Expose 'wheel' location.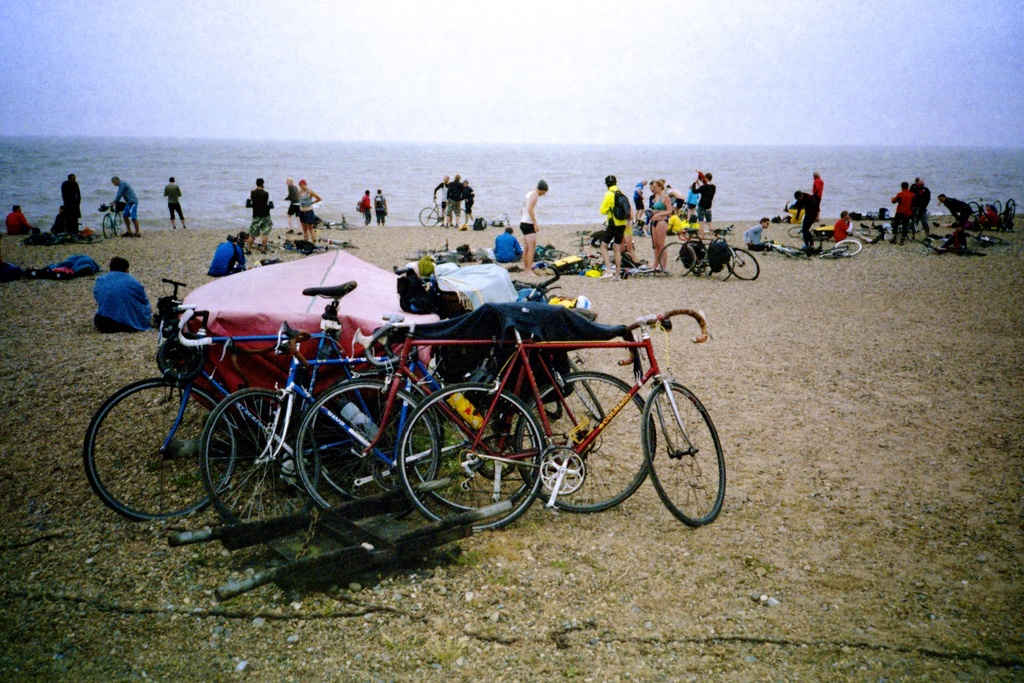
Exposed at (299,378,438,523).
